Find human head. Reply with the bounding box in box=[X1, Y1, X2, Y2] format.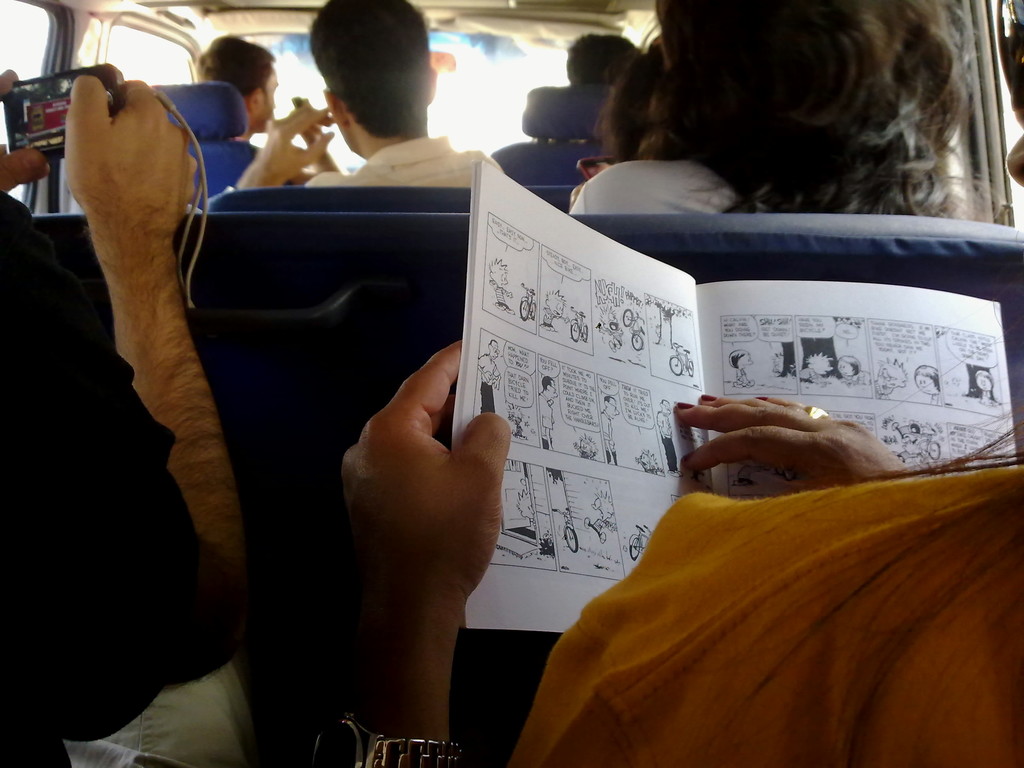
box=[1004, 0, 1023, 195].
